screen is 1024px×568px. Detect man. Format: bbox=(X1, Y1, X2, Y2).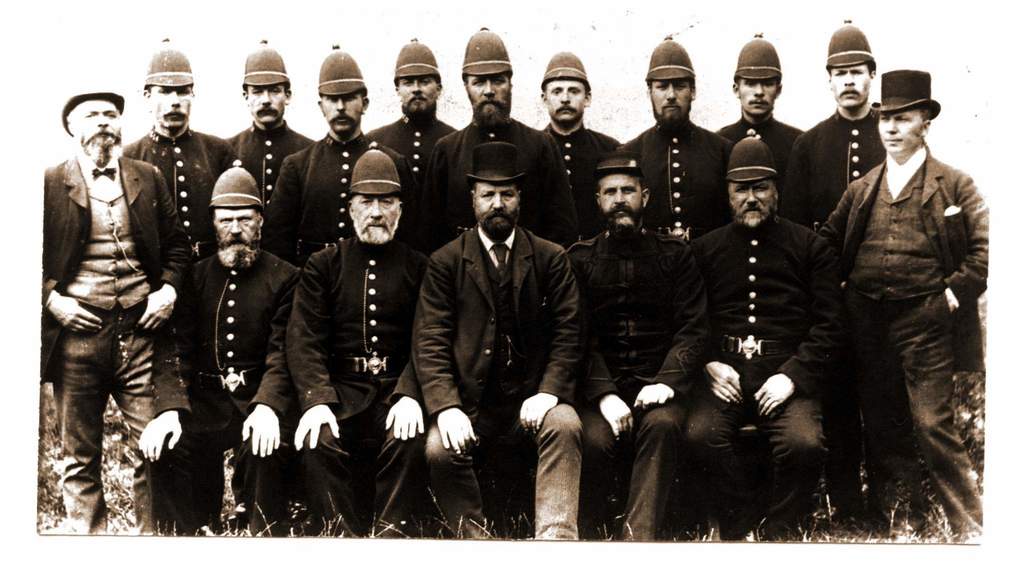
bbox=(420, 138, 582, 547).
